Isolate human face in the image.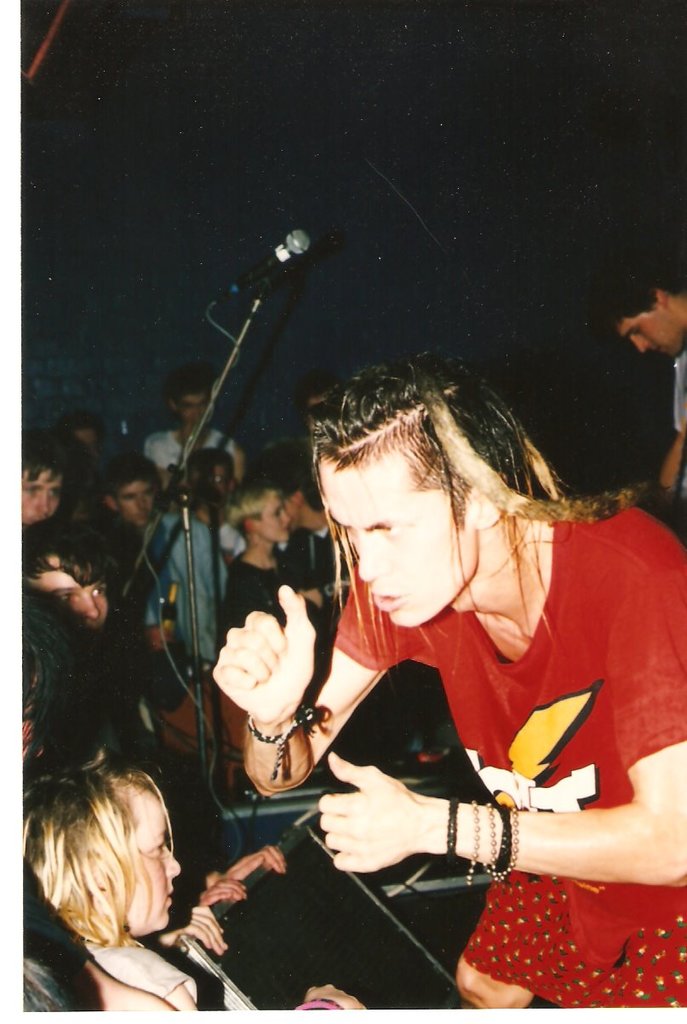
Isolated region: [0, 547, 114, 621].
